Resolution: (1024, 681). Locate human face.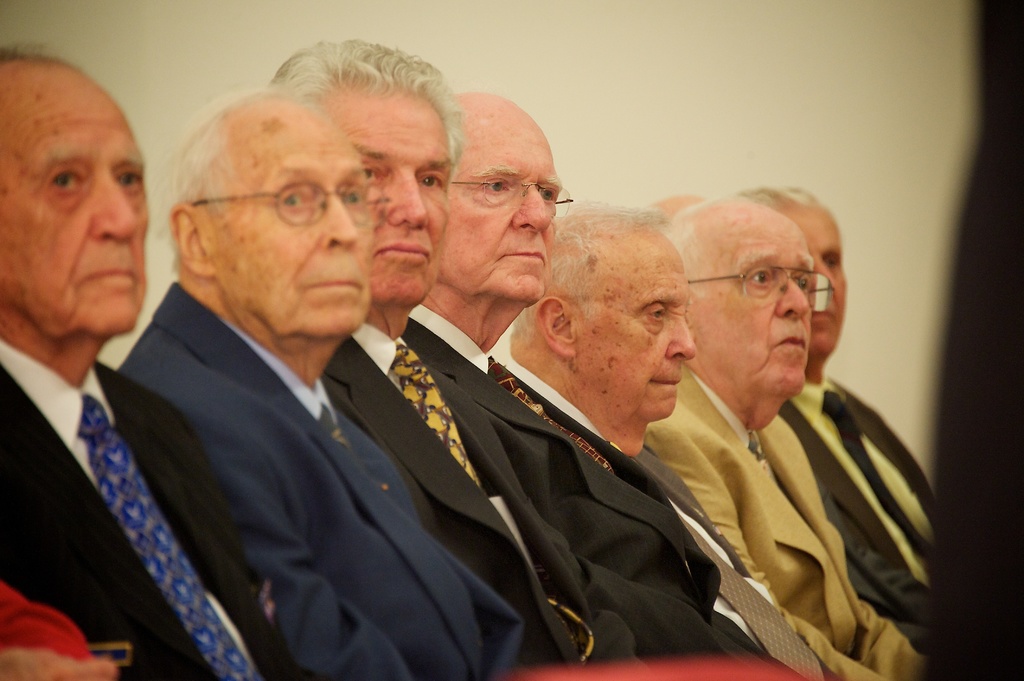
bbox=(204, 108, 367, 338).
